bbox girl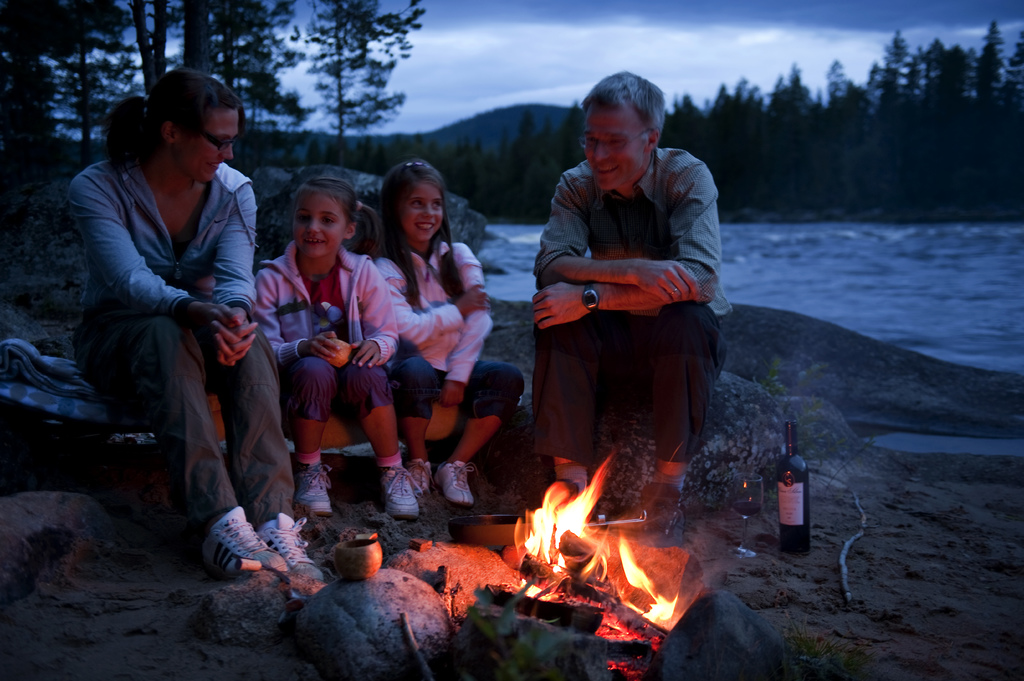
(369,159,523,509)
